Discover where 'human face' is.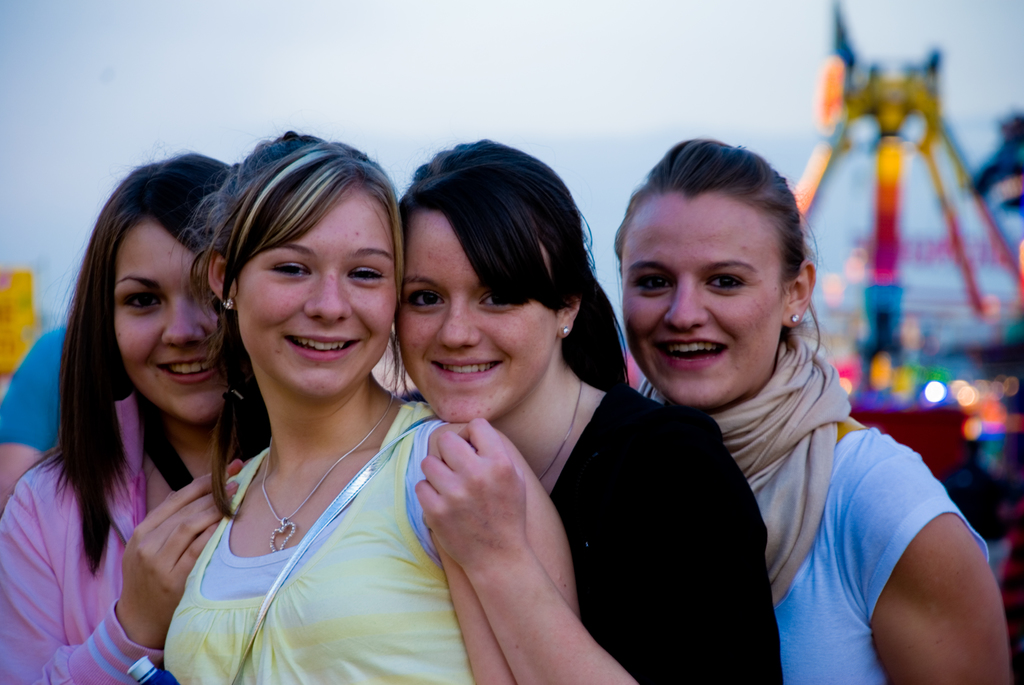
Discovered at [x1=119, y1=216, x2=225, y2=420].
